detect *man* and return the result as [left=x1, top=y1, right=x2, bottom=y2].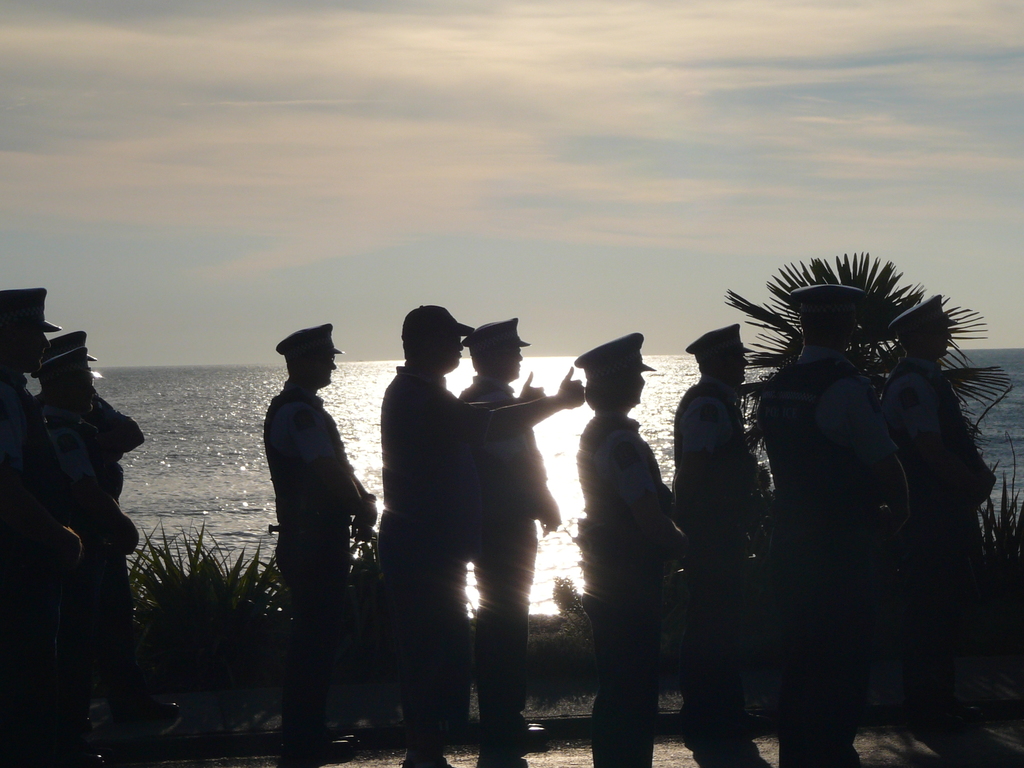
[left=0, top=289, right=83, bottom=766].
